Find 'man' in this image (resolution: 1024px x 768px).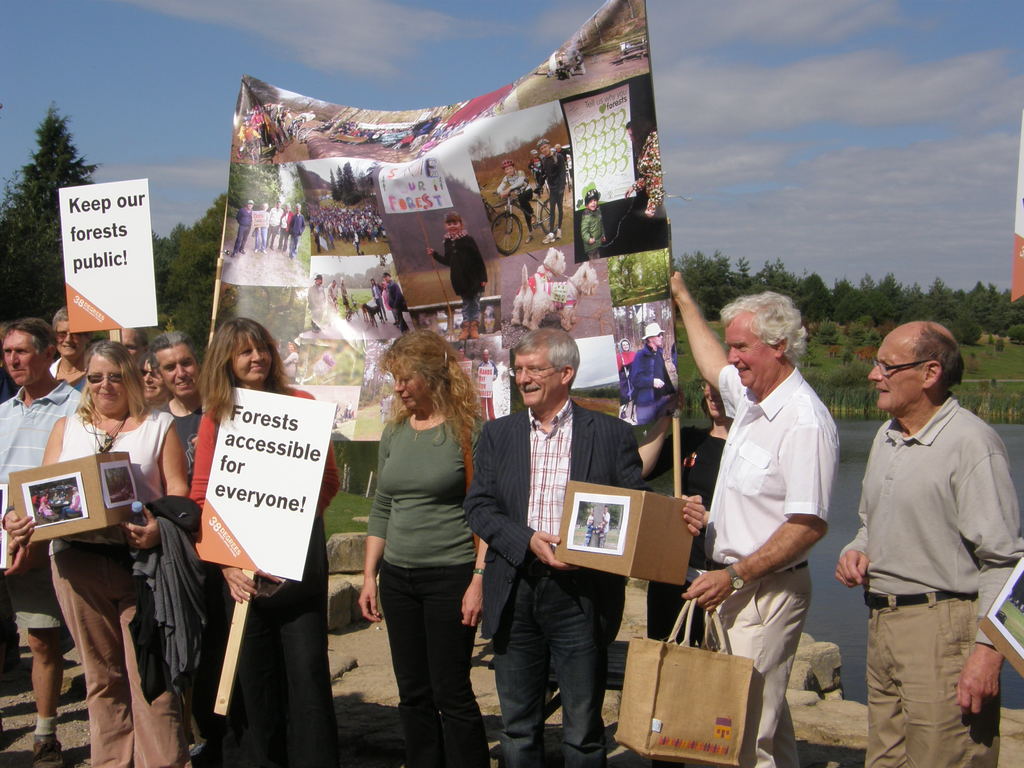
box=[600, 504, 611, 549].
